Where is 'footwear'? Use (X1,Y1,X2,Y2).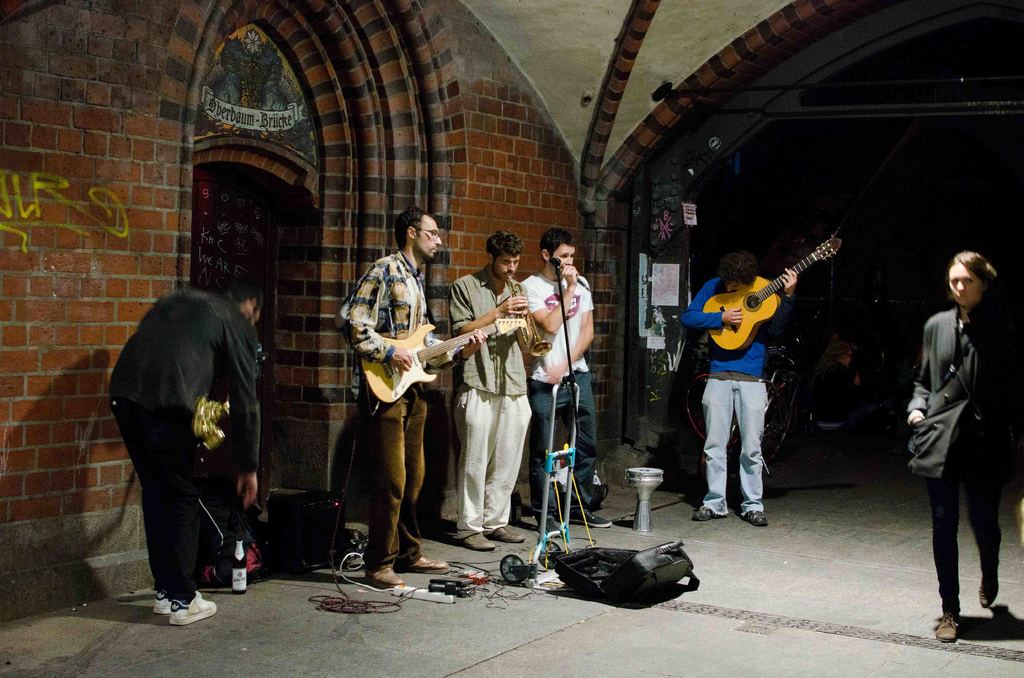
(365,567,402,587).
